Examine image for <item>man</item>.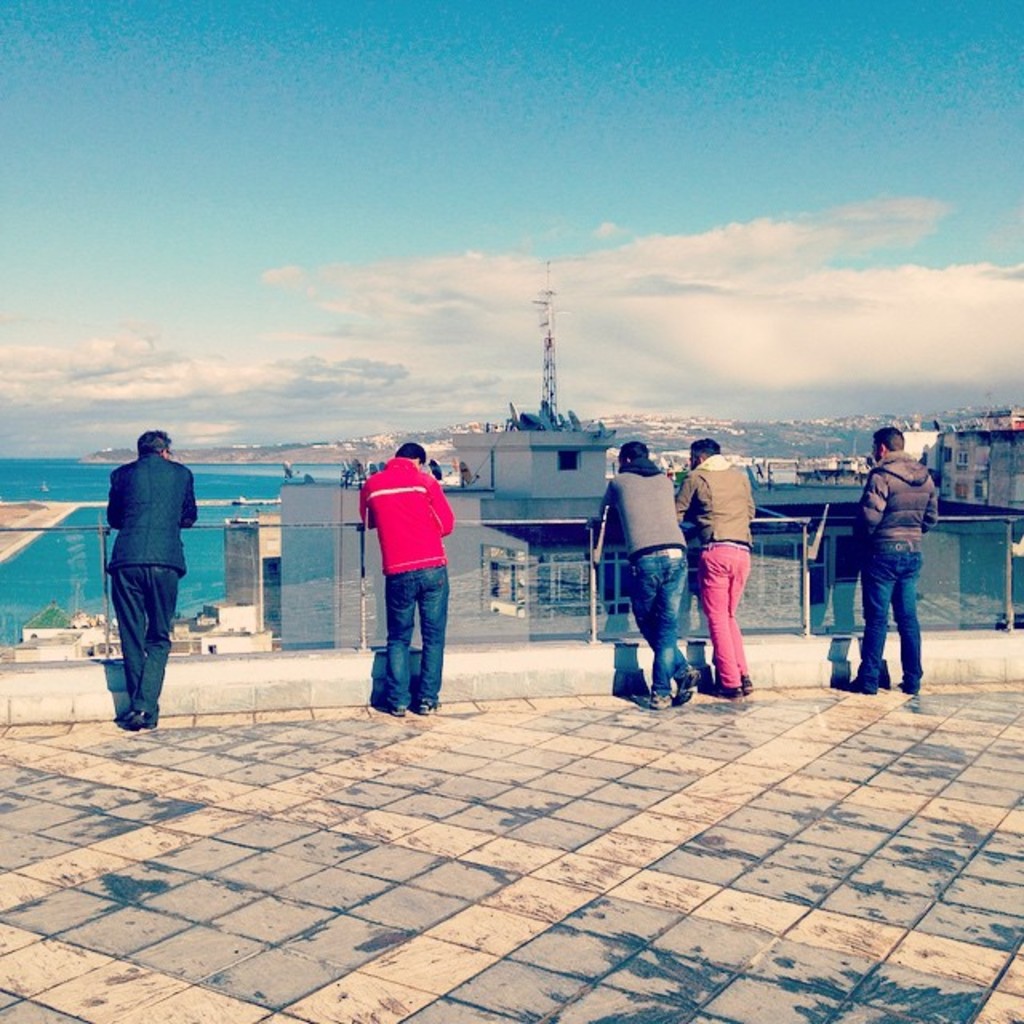
Examination result: 360, 438, 458, 722.
